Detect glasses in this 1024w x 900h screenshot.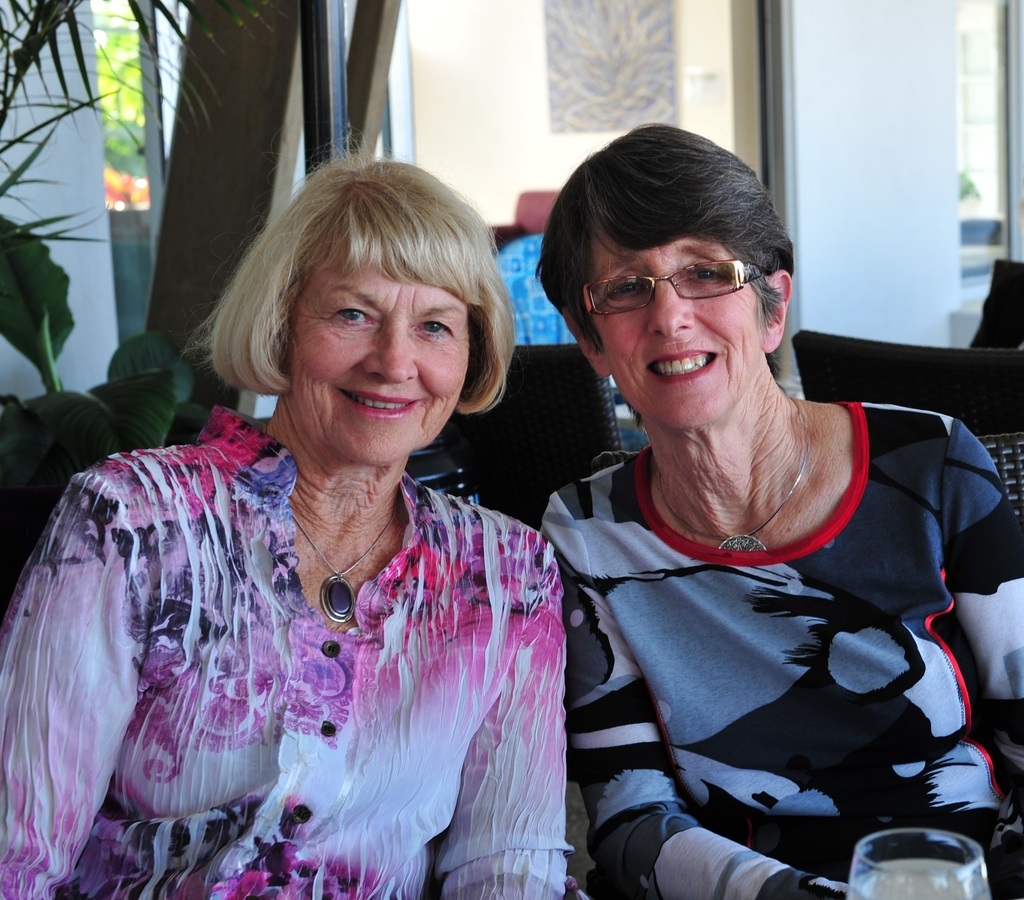
Detection: 570, 253, 782, 325.
